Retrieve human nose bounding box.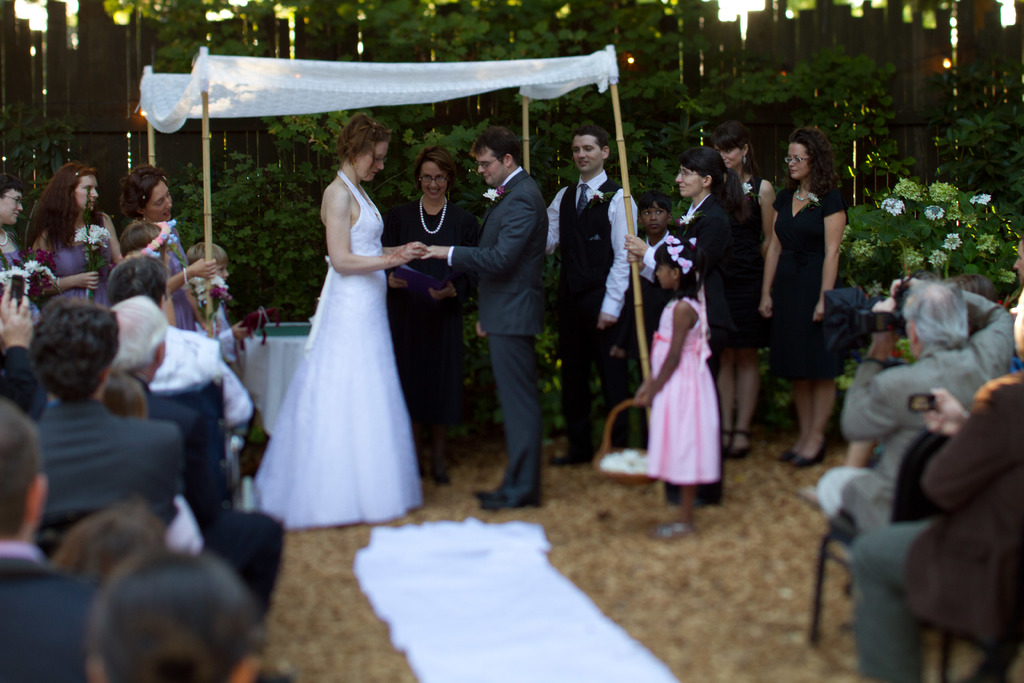
Bounding box: [left=651, top=212, right=657, bottom=220].
